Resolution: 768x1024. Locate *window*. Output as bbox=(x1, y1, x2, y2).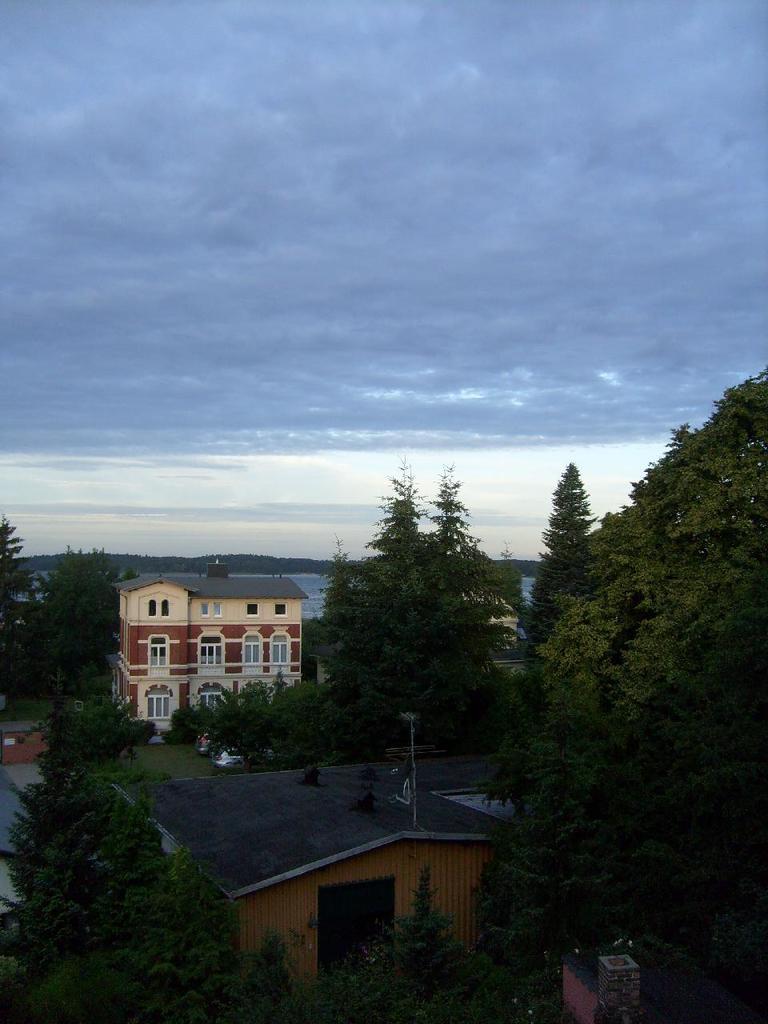
bbox=(146, 684, 165, 719).
